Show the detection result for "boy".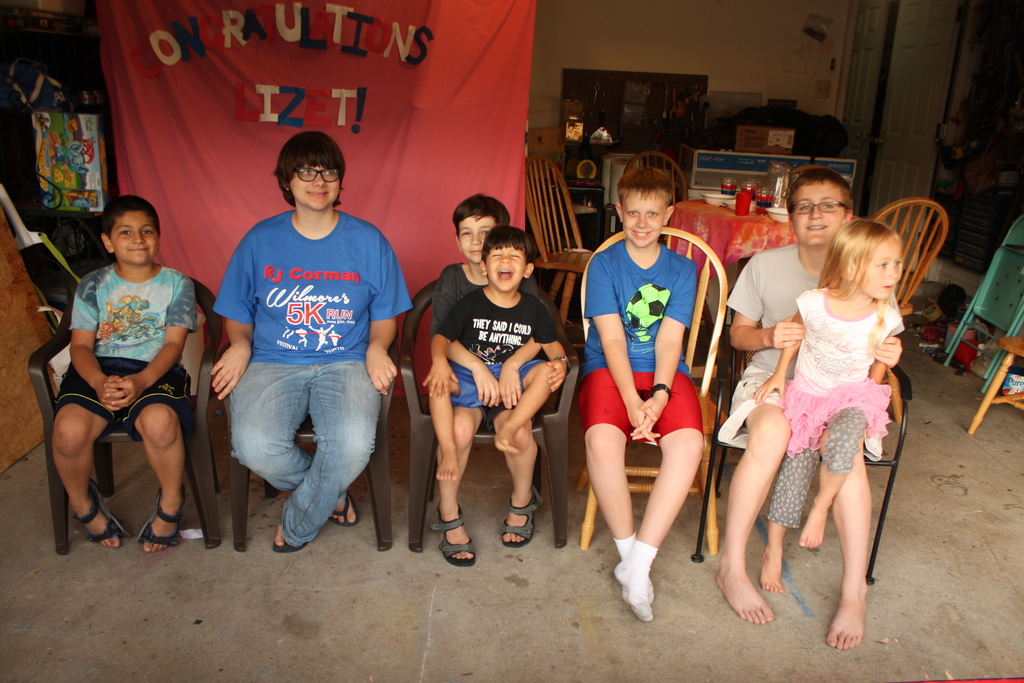
rect(431, 193, 543, 565).
